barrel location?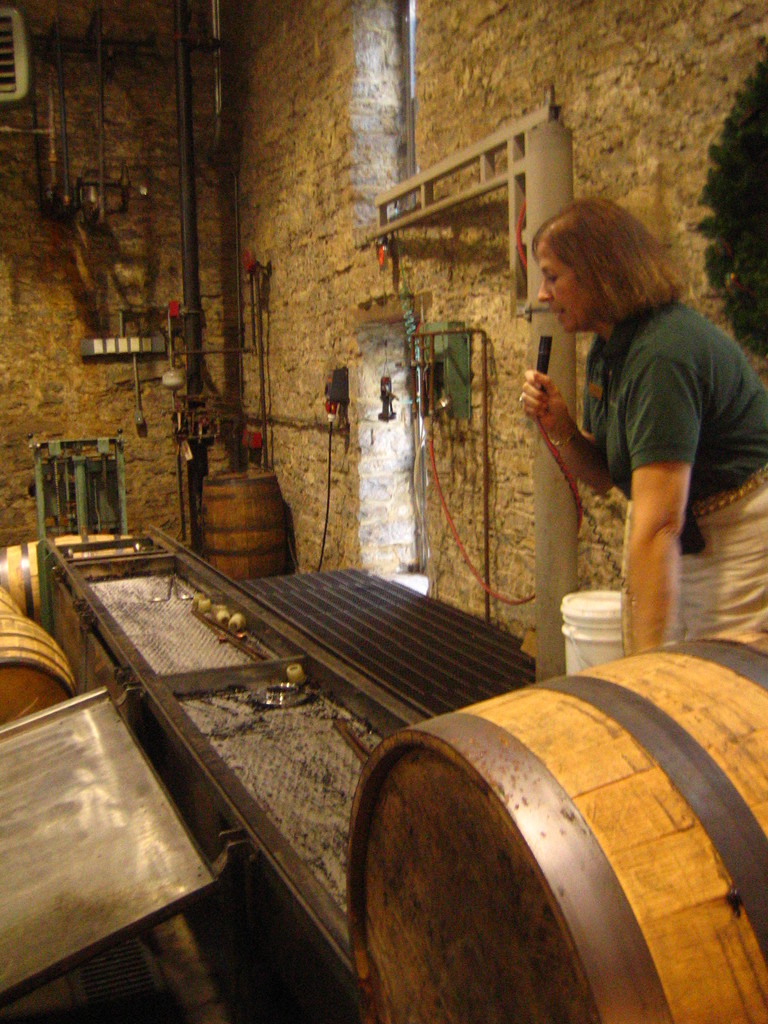
[left=198, top=463, right=295, bottom=584]
